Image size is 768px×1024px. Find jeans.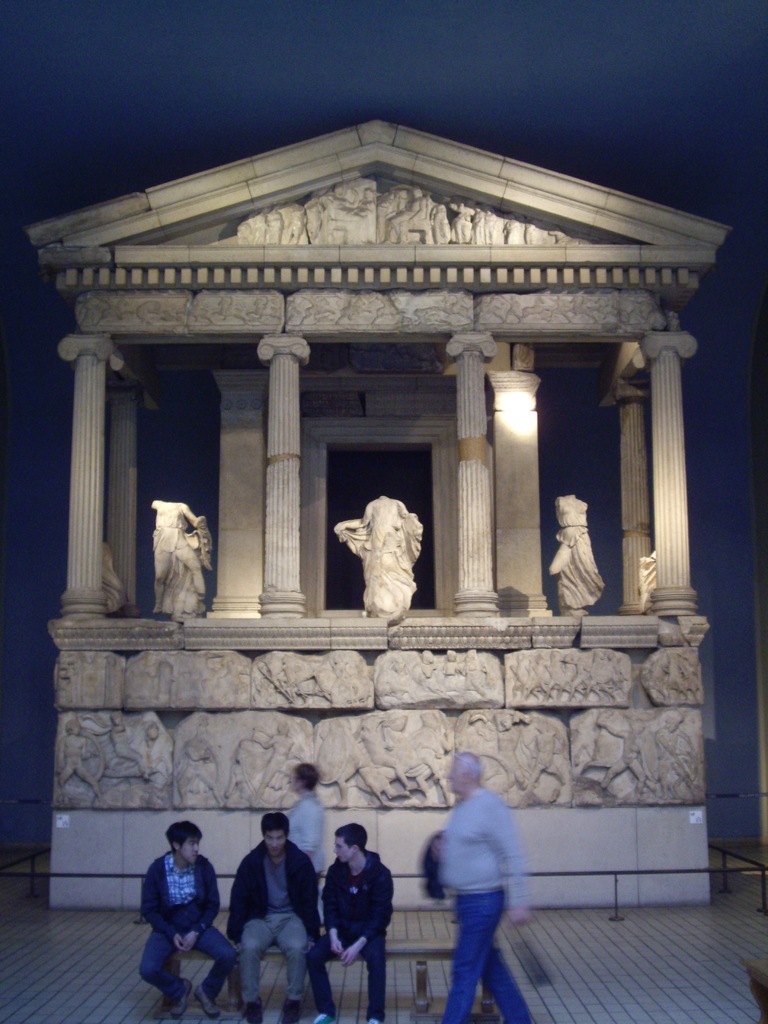
(x1=442, y1=897, x2=524, y2=1013).
